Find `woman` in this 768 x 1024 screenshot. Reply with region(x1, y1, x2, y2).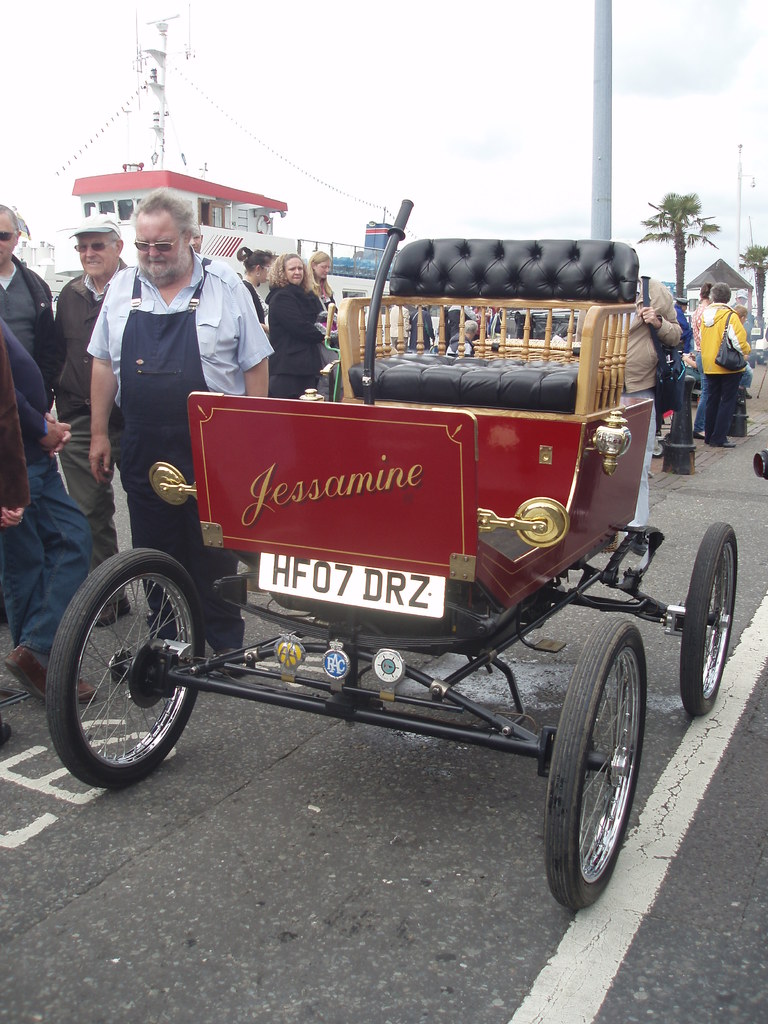
region(690, 276, 710, 441).
